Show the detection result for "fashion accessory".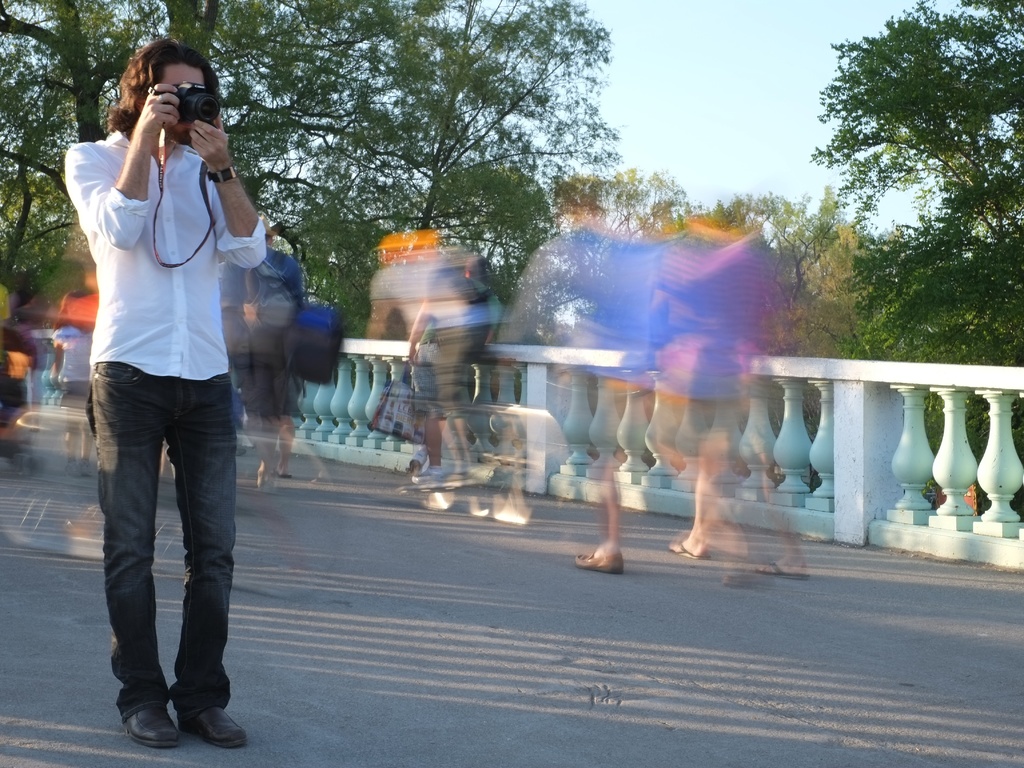
bbox=(119, 700, 184, 748).
